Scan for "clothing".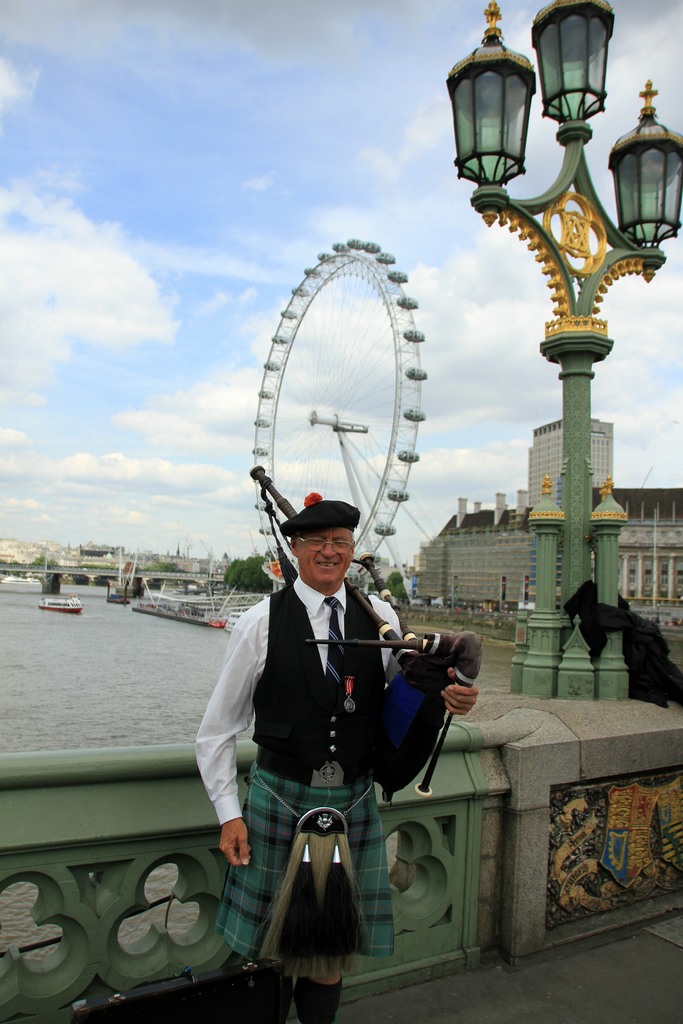
Scan result: rect(190, 579, 409, 1016).
